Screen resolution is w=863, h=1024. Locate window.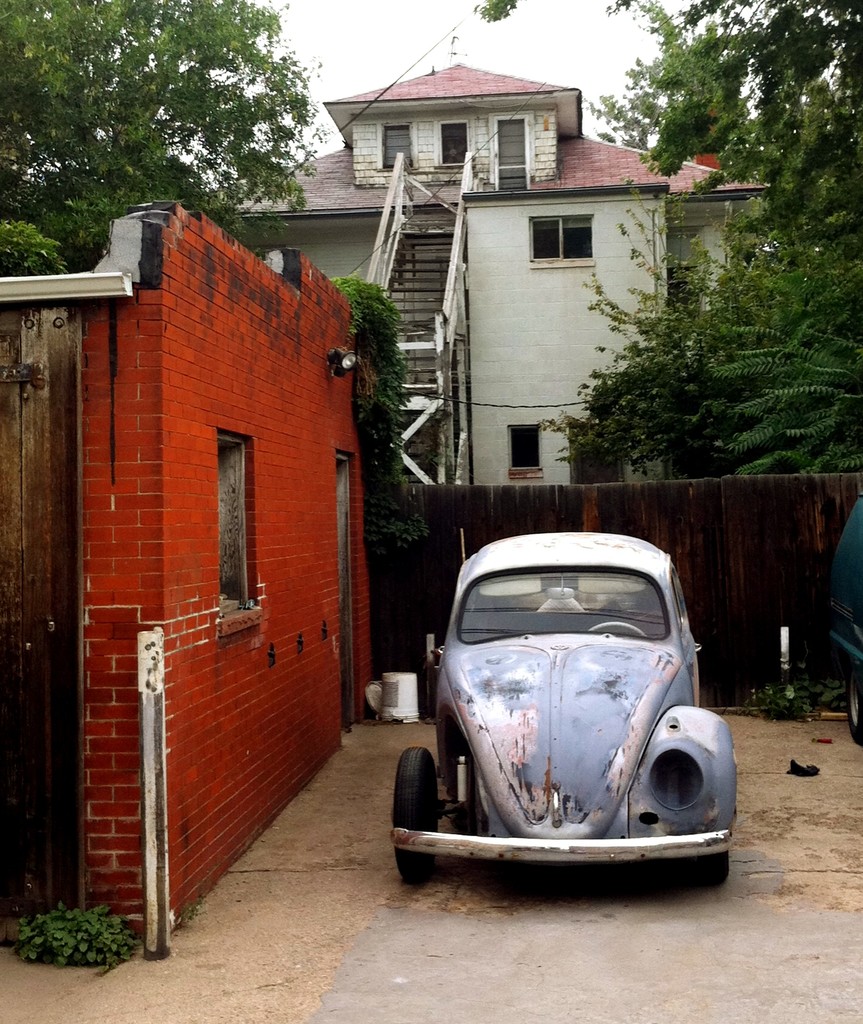
BBox(380, 125, 415, 169).
